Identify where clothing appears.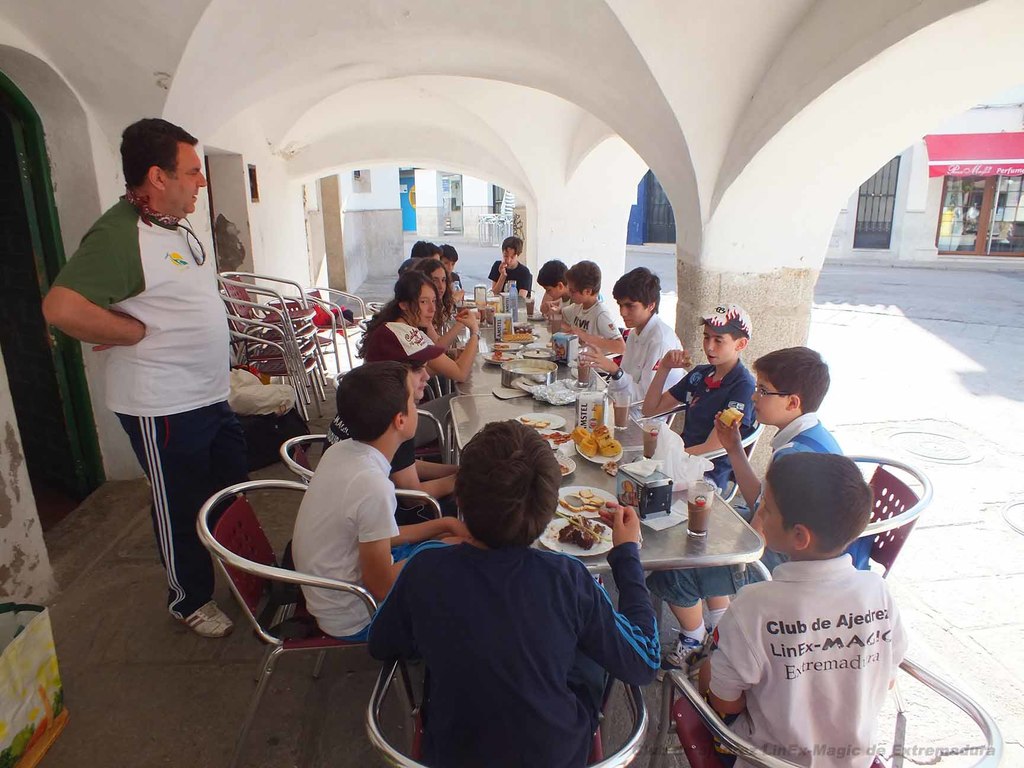
Appears at {"left": 491, "top": 261, "right": 533, "bottom": 297}.
